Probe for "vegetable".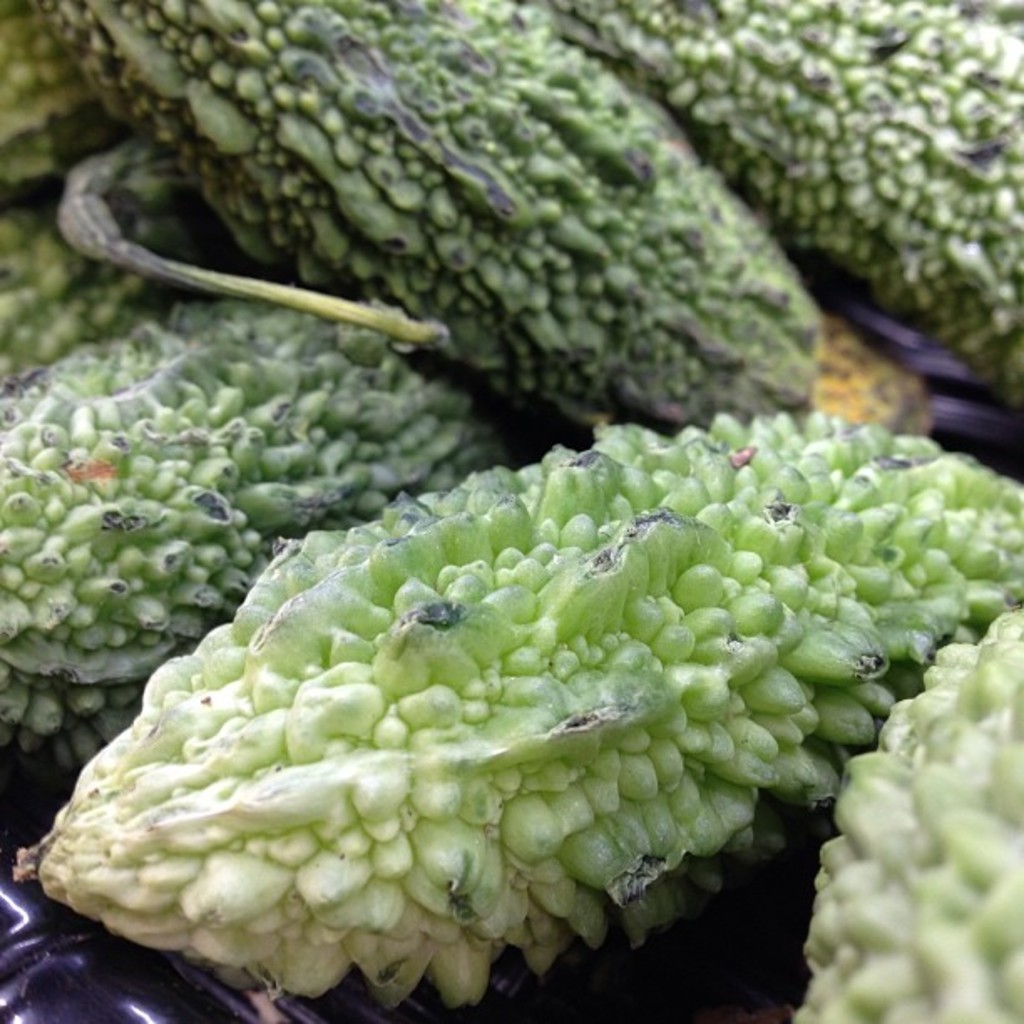
Probe result: locate(795, 602, 1022, 1022).
